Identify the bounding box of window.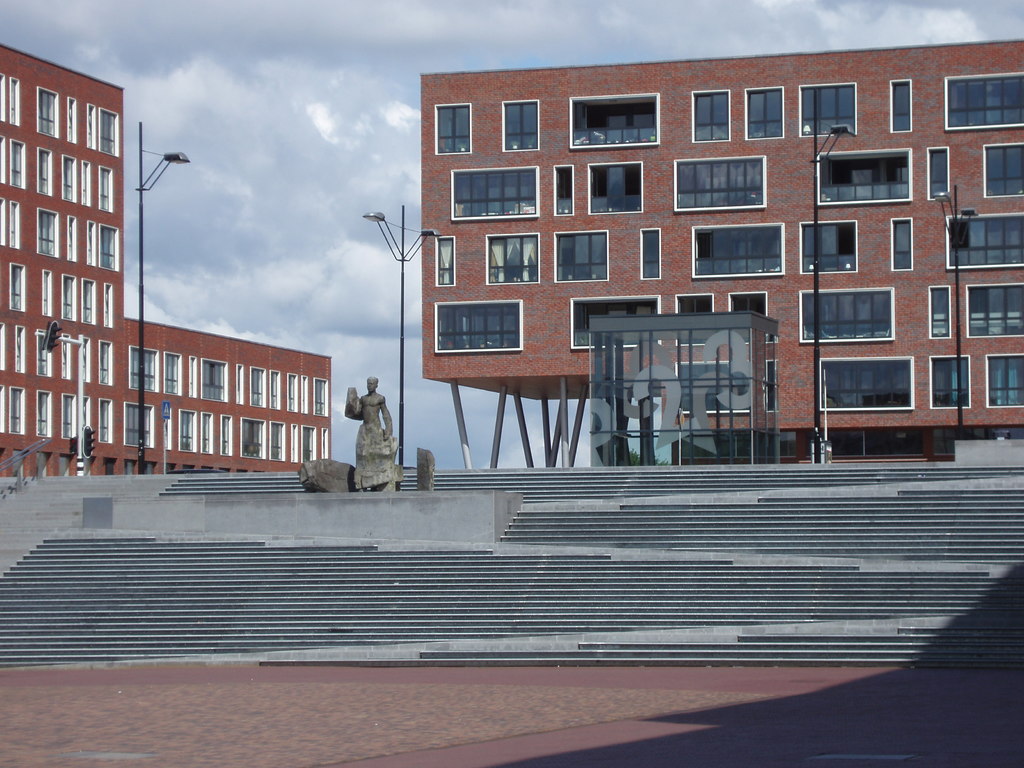
bbox(980, 147, 1022, 198).
